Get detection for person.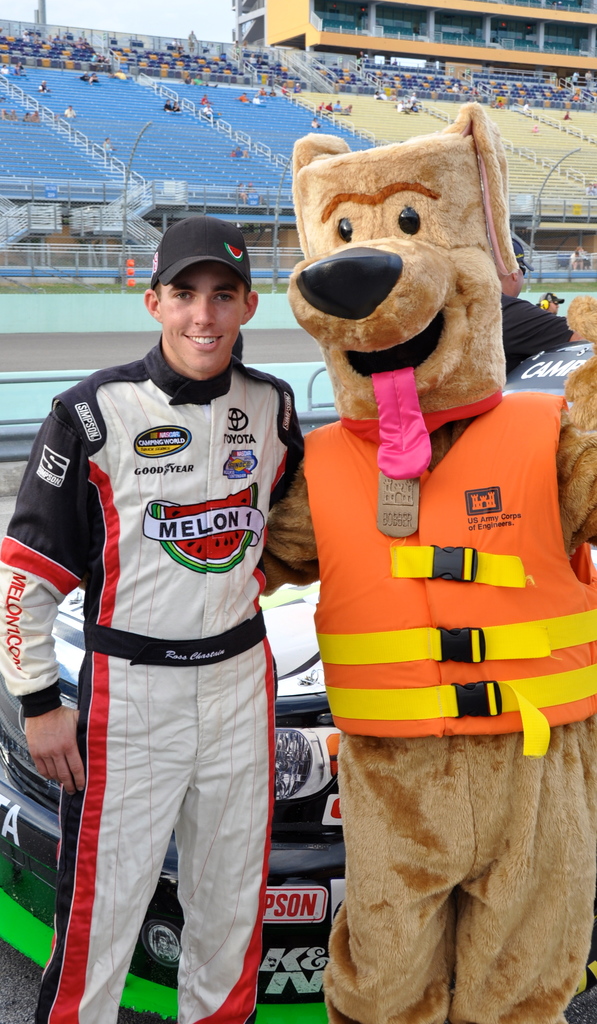
Detection: pyautogui.locateOnScreen(256, 99, 596, 1023).
